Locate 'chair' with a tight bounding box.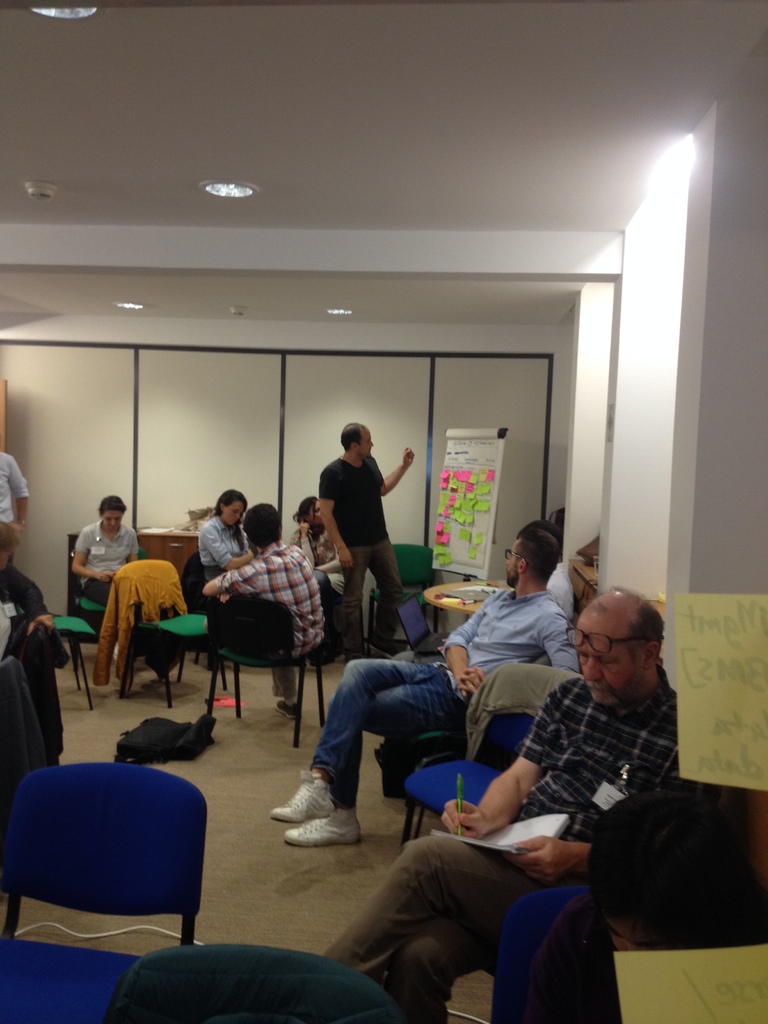
{"left": 373, "top": 538, "right": 453, "bottom": 653}.
